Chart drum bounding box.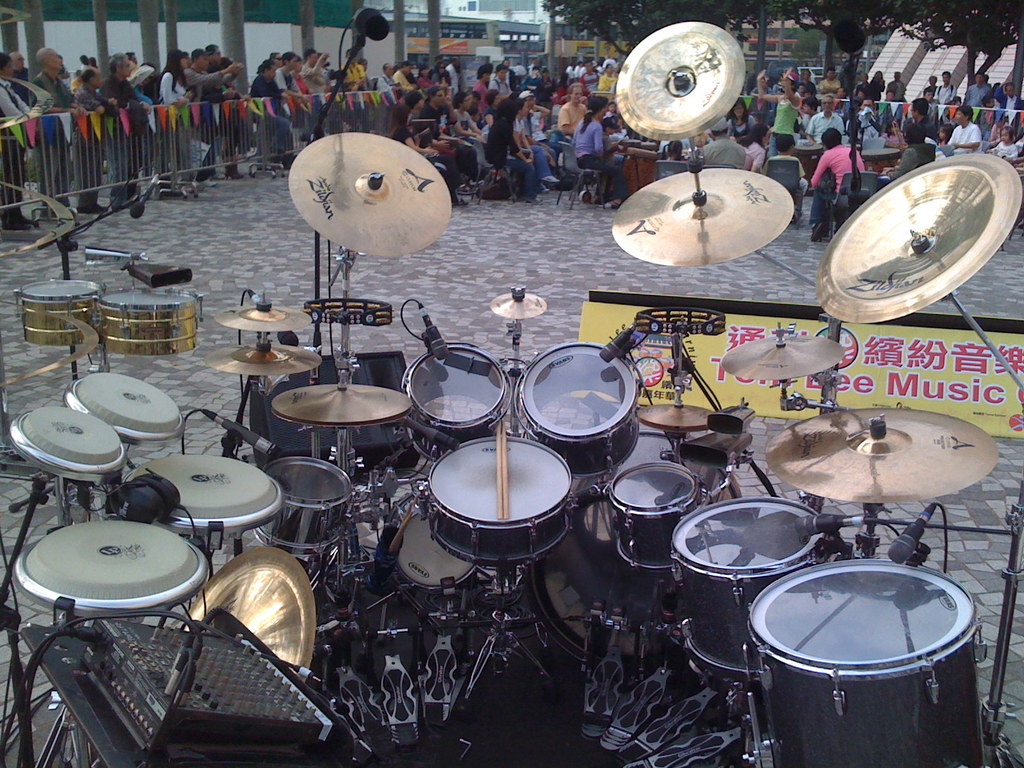
Charted: detection(11, 519, 209, 617).
